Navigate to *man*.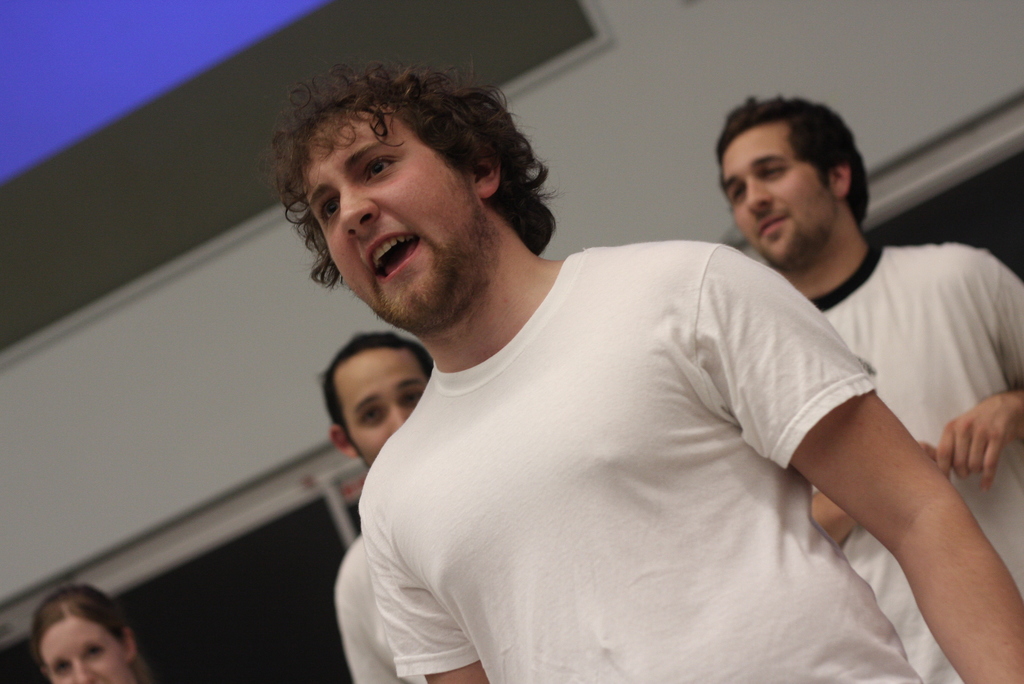
Navigation target: 264,54,1023,683.
